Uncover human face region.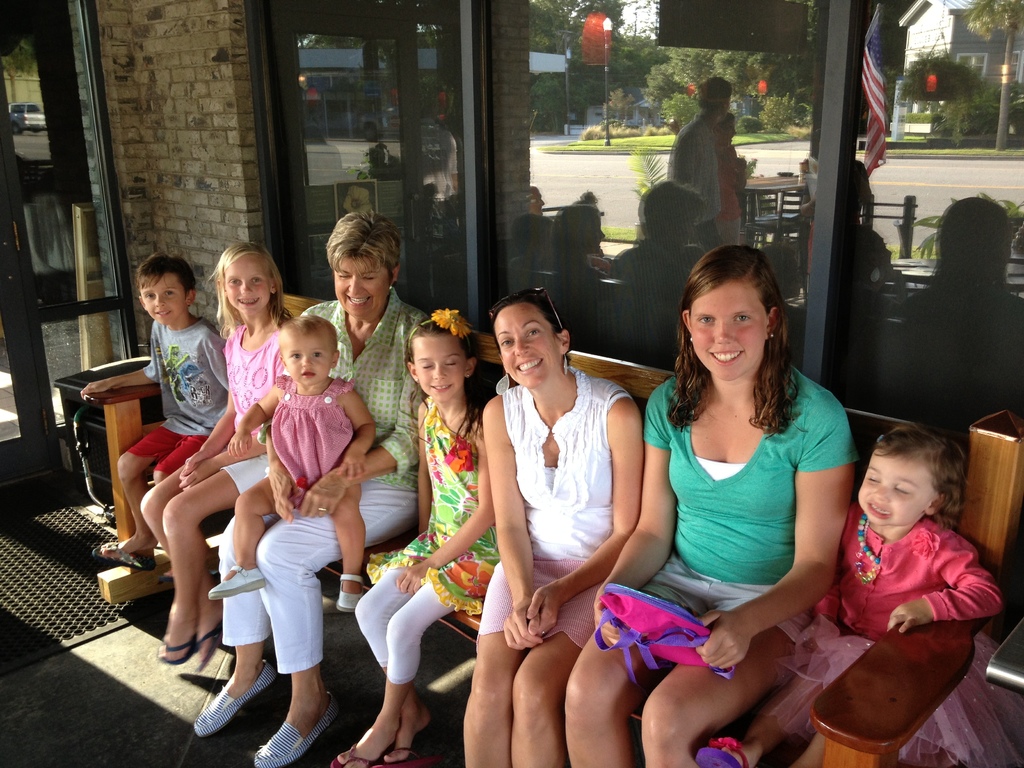
Uncovered: [left=330, top=252, right=387, bottom=315].
